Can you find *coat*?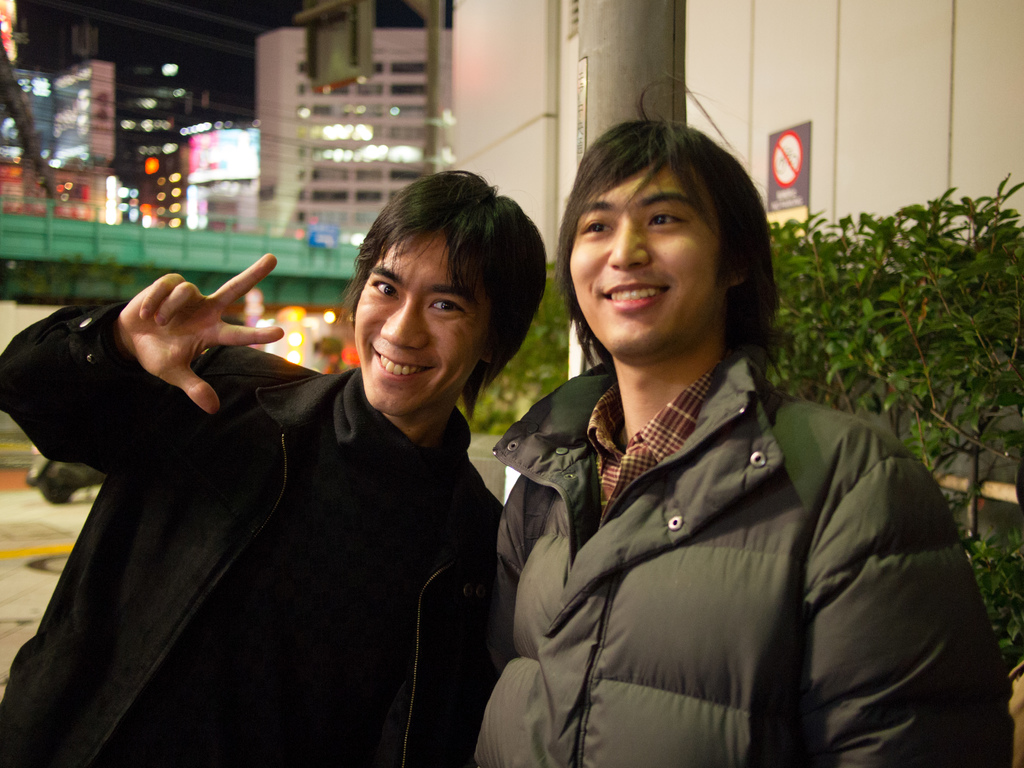
Yes, bounding box: 0,303,500,767.
